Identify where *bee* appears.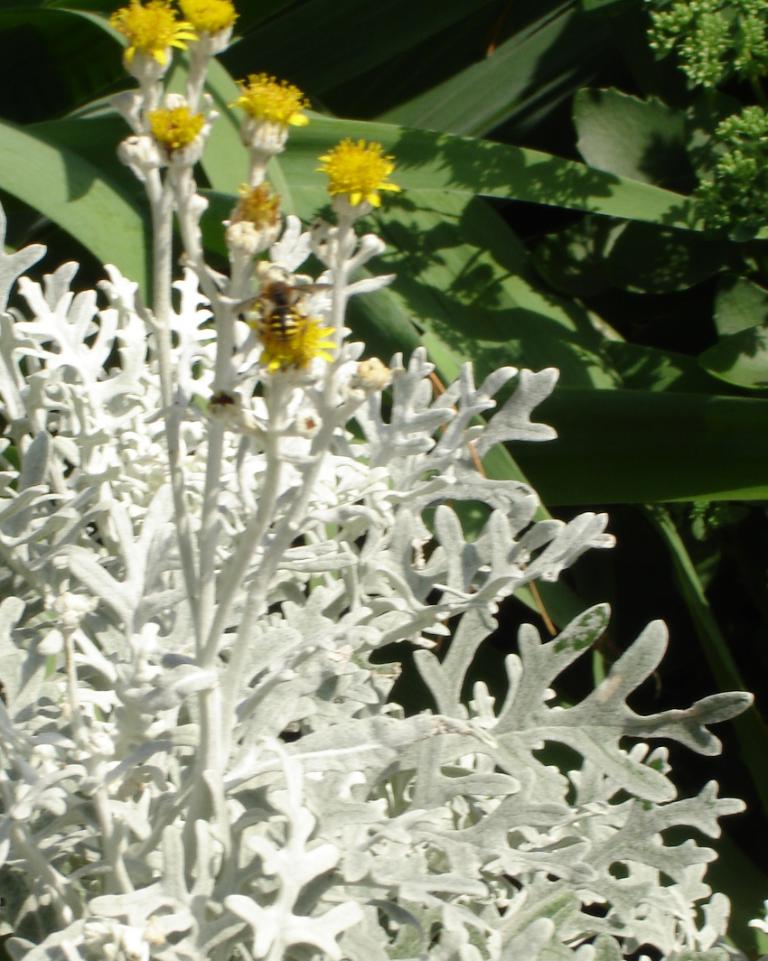
Appears at [x1=228, y1=257, x2=339, y2=360].
